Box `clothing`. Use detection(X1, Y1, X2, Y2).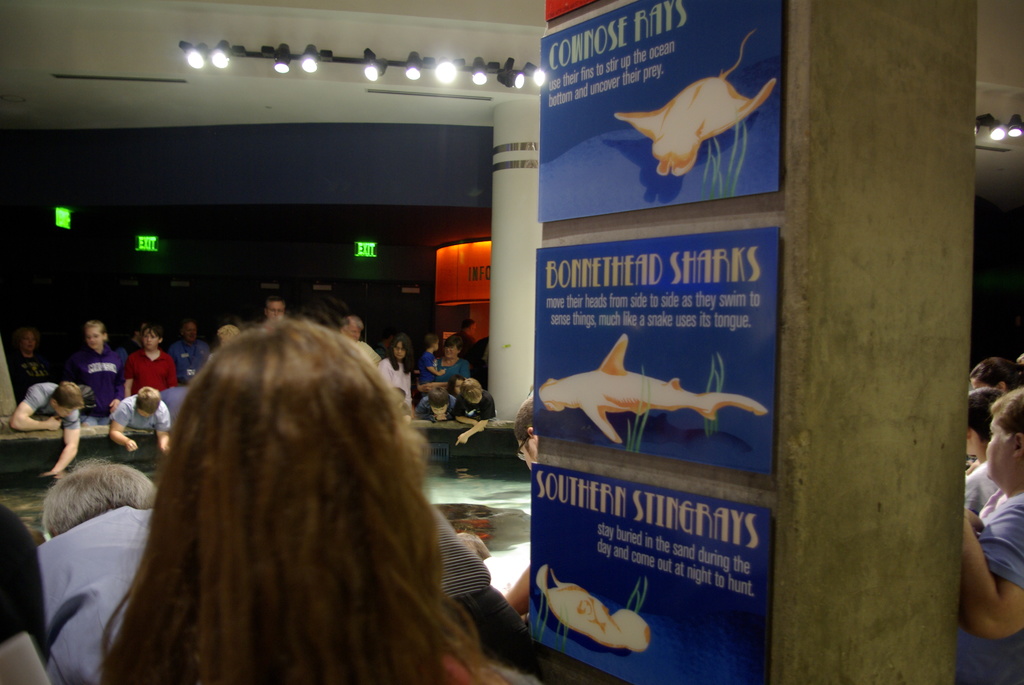
detection(168, 336, 212, 384).
